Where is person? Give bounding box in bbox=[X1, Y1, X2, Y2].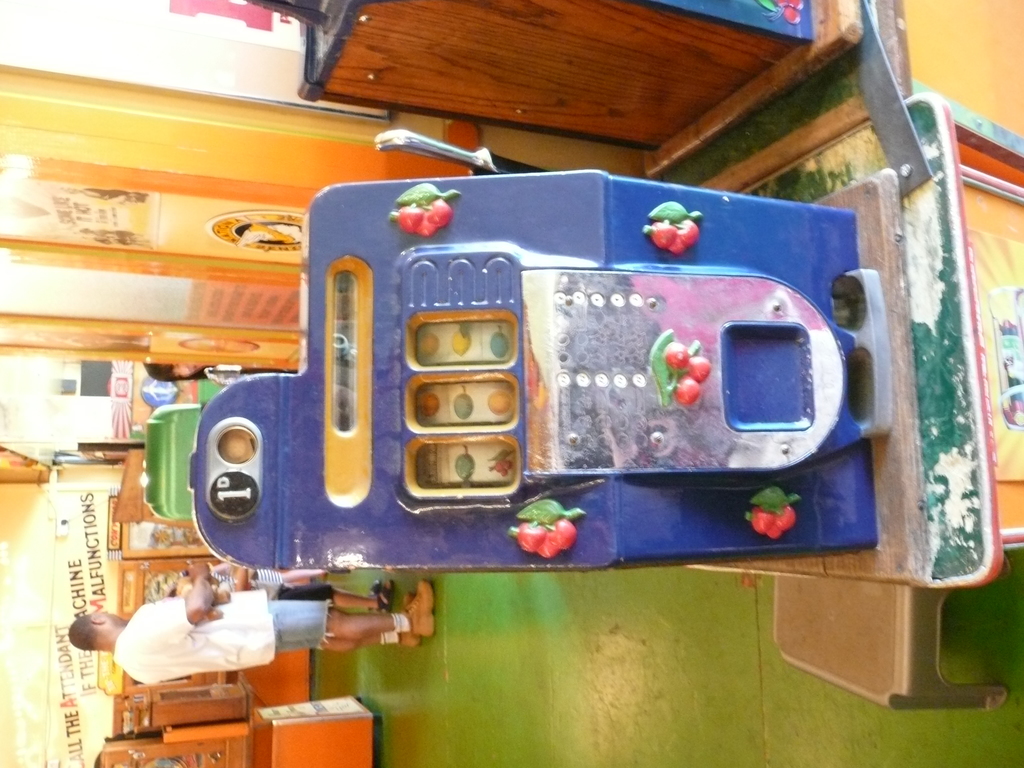
bbox=[170, 580, 396, 614].
